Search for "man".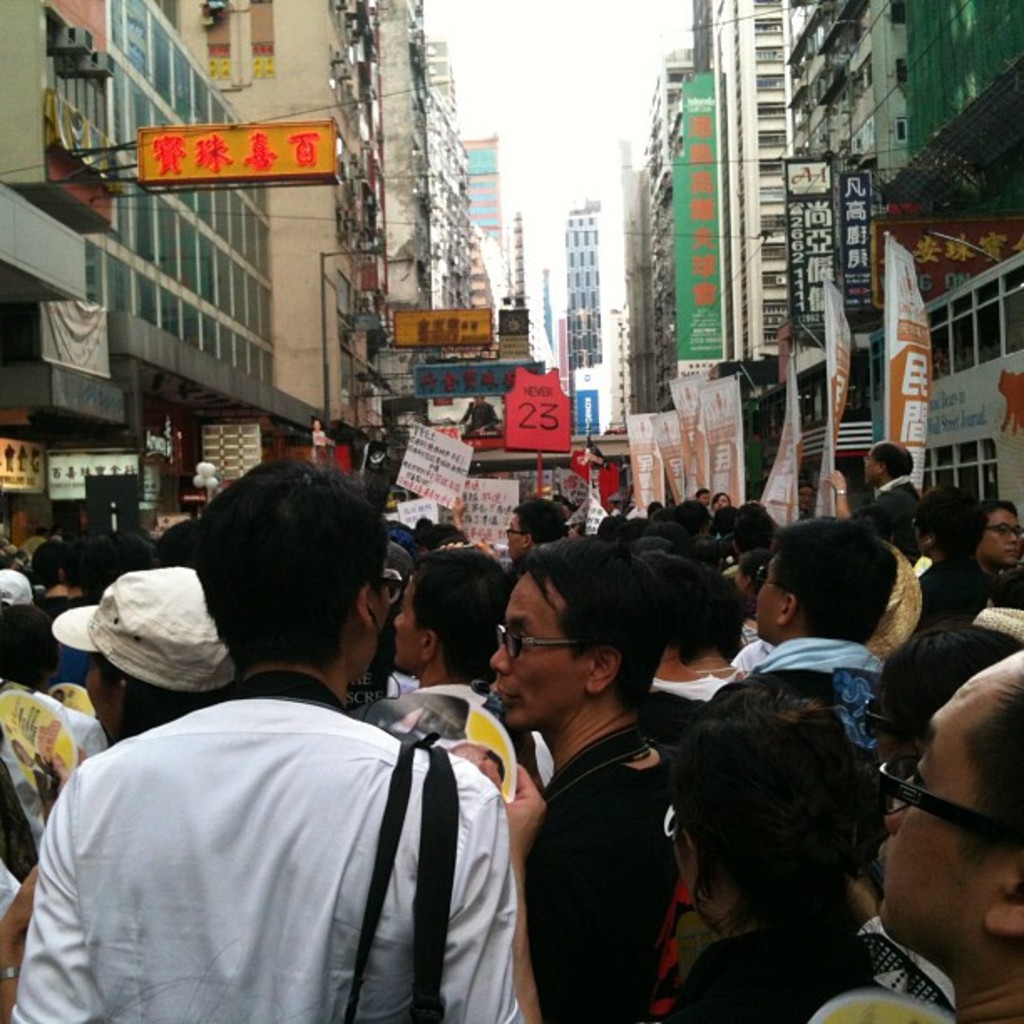
Found at [left=475, top=395, right=497, bottom=435].
